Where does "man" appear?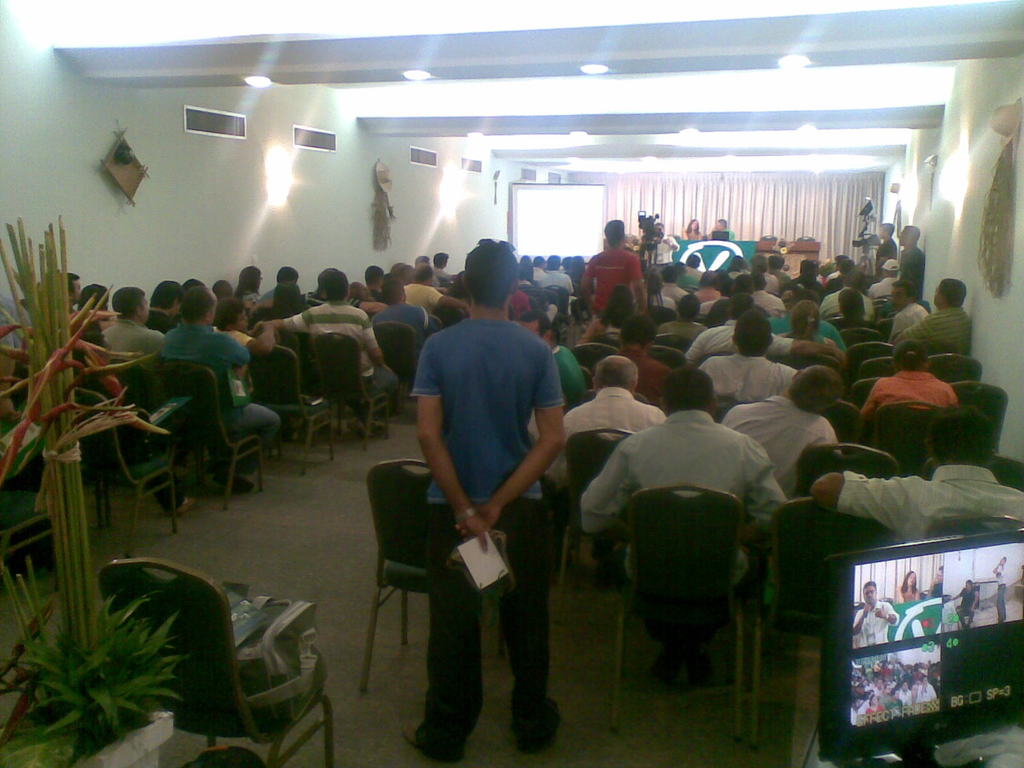
Appears at pyautogui.locateOnScreen(60, 266, 85, 323).
